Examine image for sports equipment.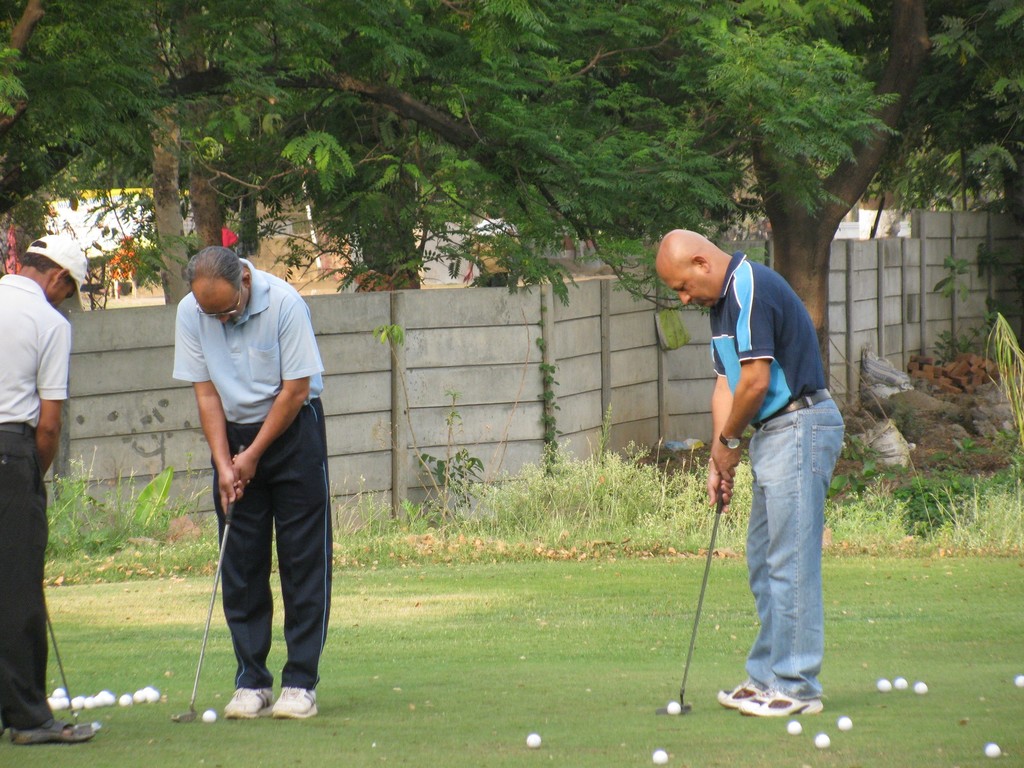
Examination result: (1016,675,1023,686).
